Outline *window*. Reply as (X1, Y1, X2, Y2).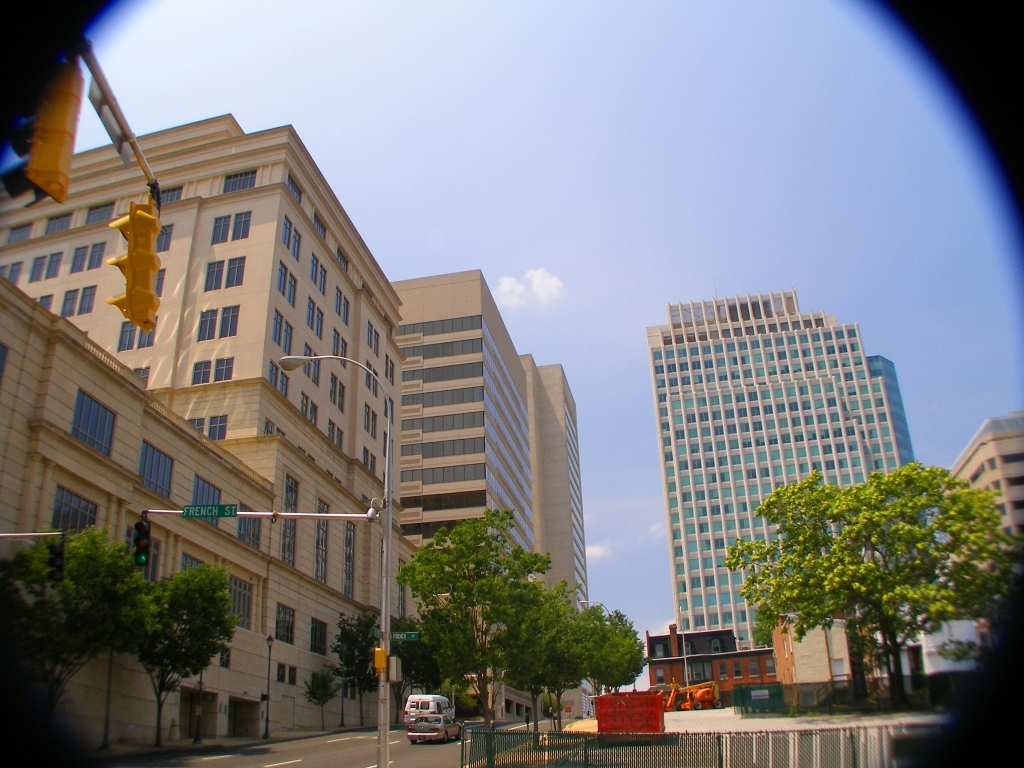
(367, 365, 381, 396).
